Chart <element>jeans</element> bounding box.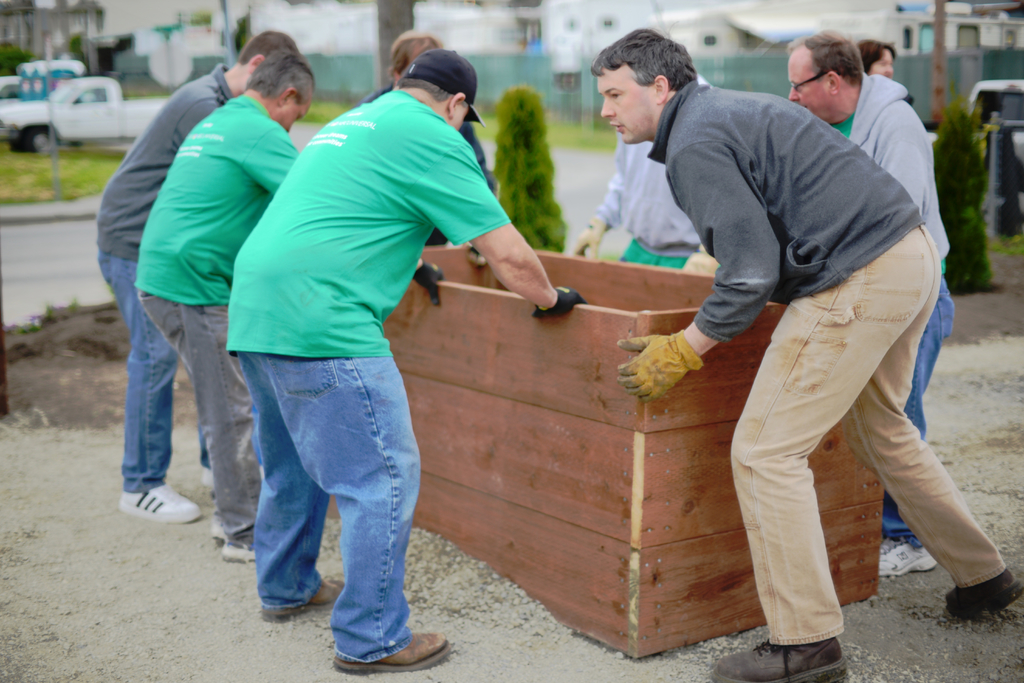
Charted: rect(143, 292, 262, 539).
